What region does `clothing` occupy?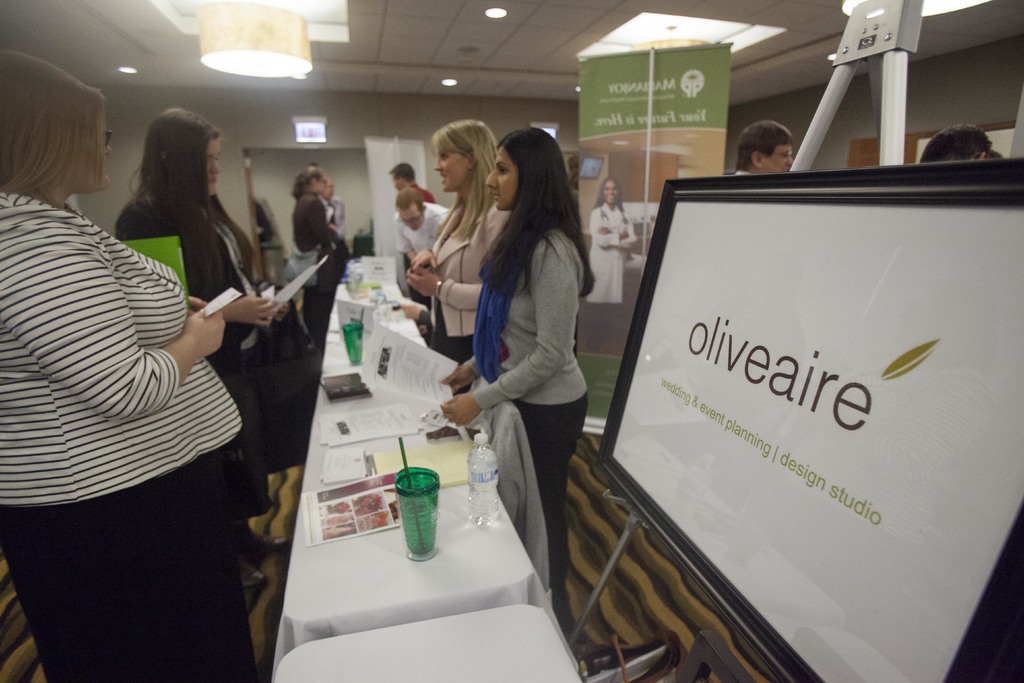
110, 194, 273, 501.
